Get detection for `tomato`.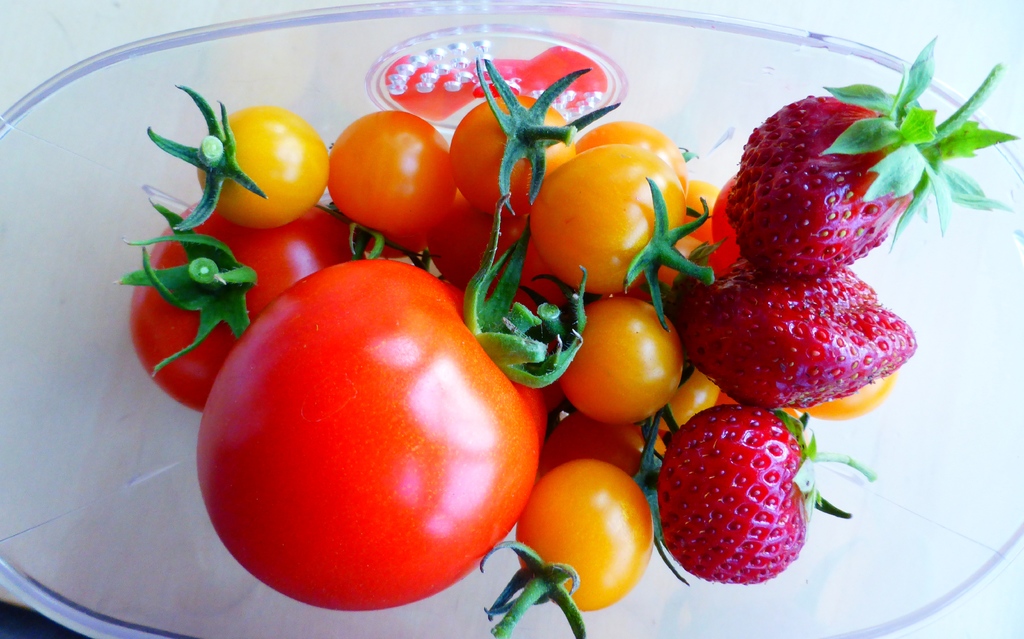
Detection: {"x1": 120, "y1": 203, "x2": 362, "y2": 417}.
